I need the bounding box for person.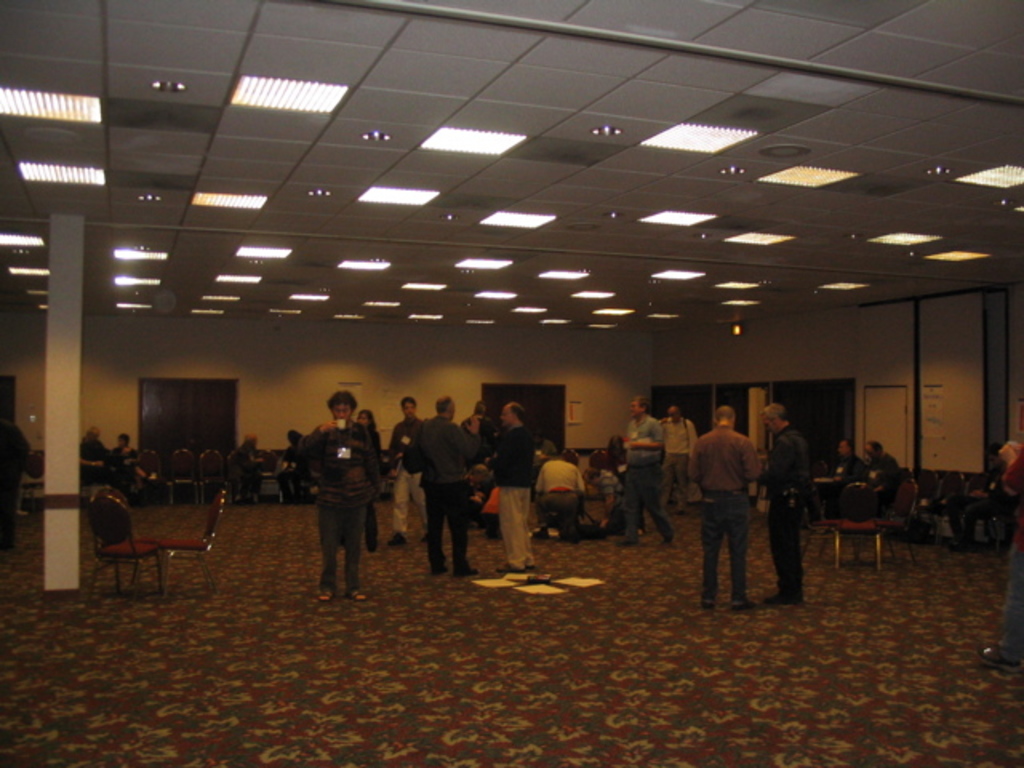
Here it is: <bbox>824, 435, 858, 507</bbox>.
